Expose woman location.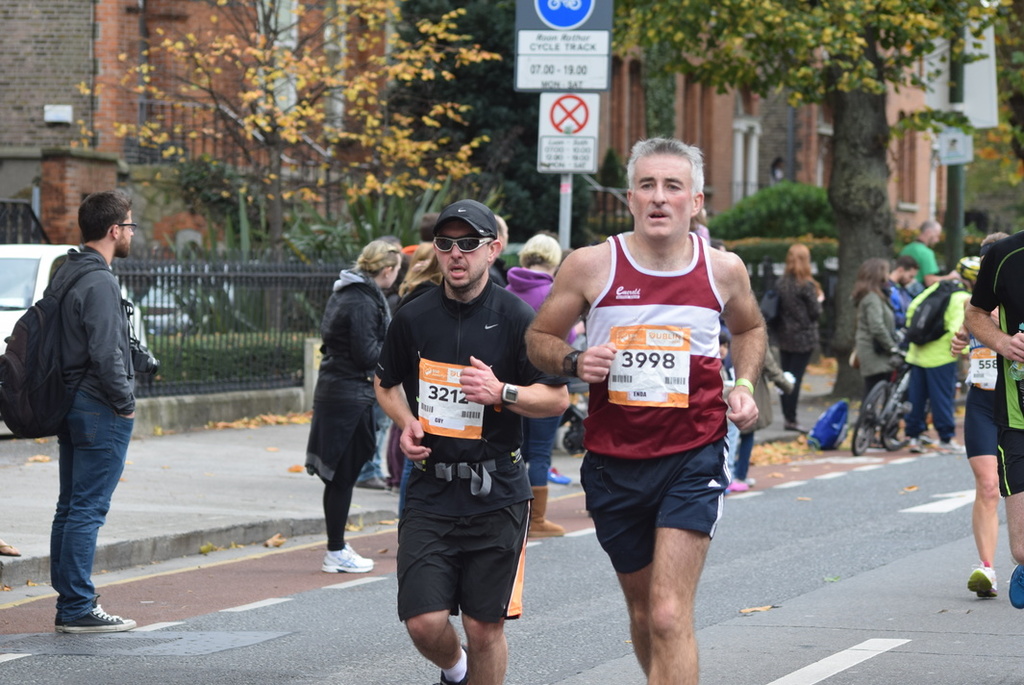
Exposed at box(773, 152, 783, 184).
